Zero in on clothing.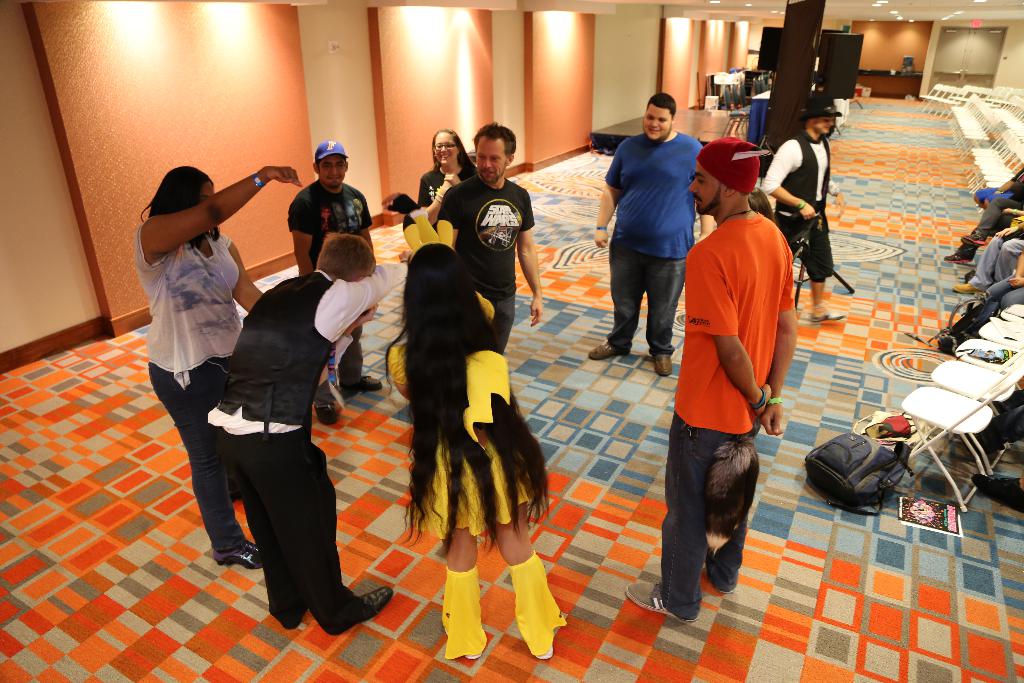
Zeroed in: pyautogui.locateOnScreen(758, 138, 842, 284).
